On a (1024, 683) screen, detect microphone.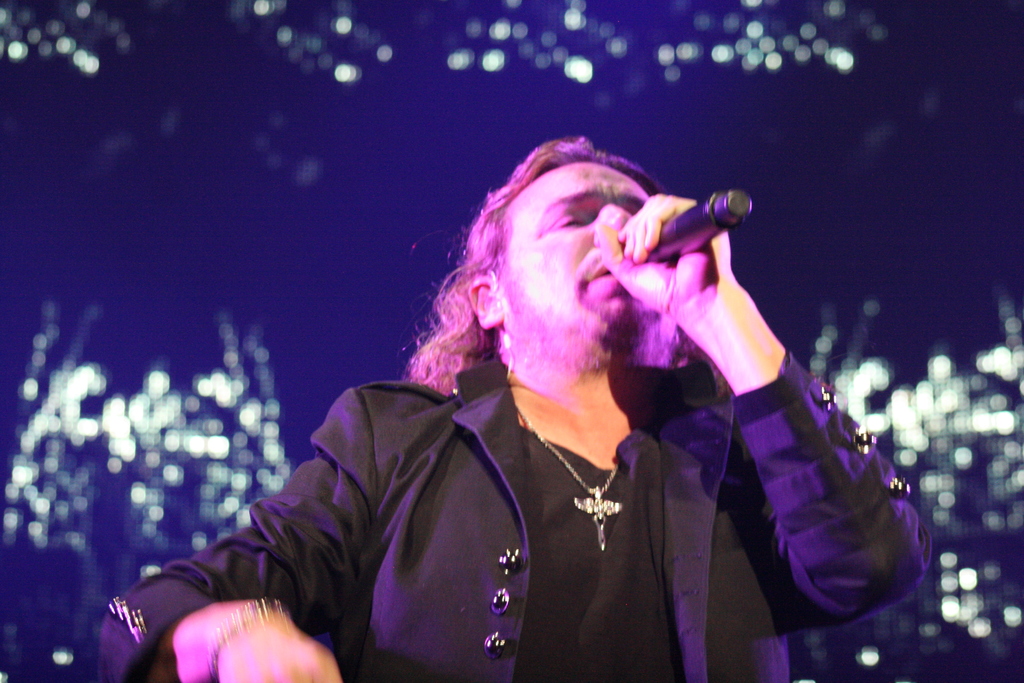
BBox(595, 183, 774, 281).
